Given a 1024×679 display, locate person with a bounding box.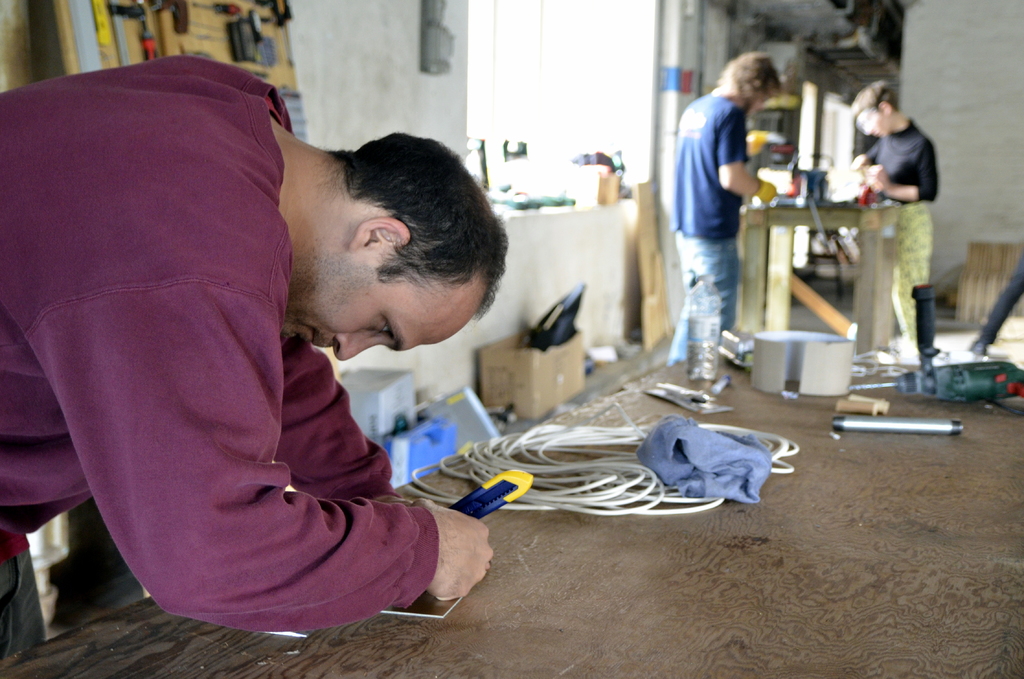
Located: 673, 53, 781, 385.
